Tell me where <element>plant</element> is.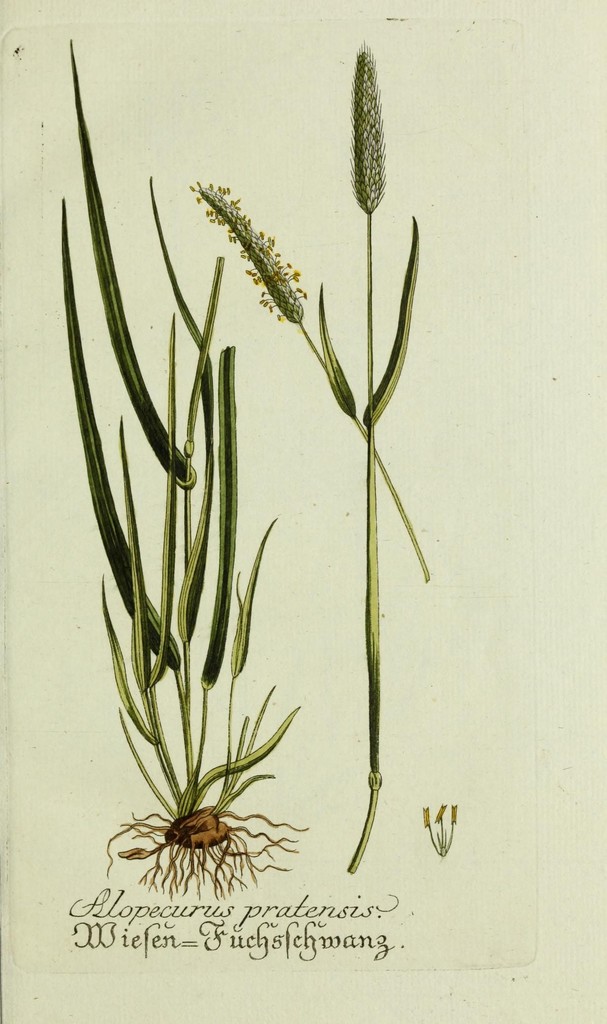
<element>plant</element> is at (43,0,464,953).
